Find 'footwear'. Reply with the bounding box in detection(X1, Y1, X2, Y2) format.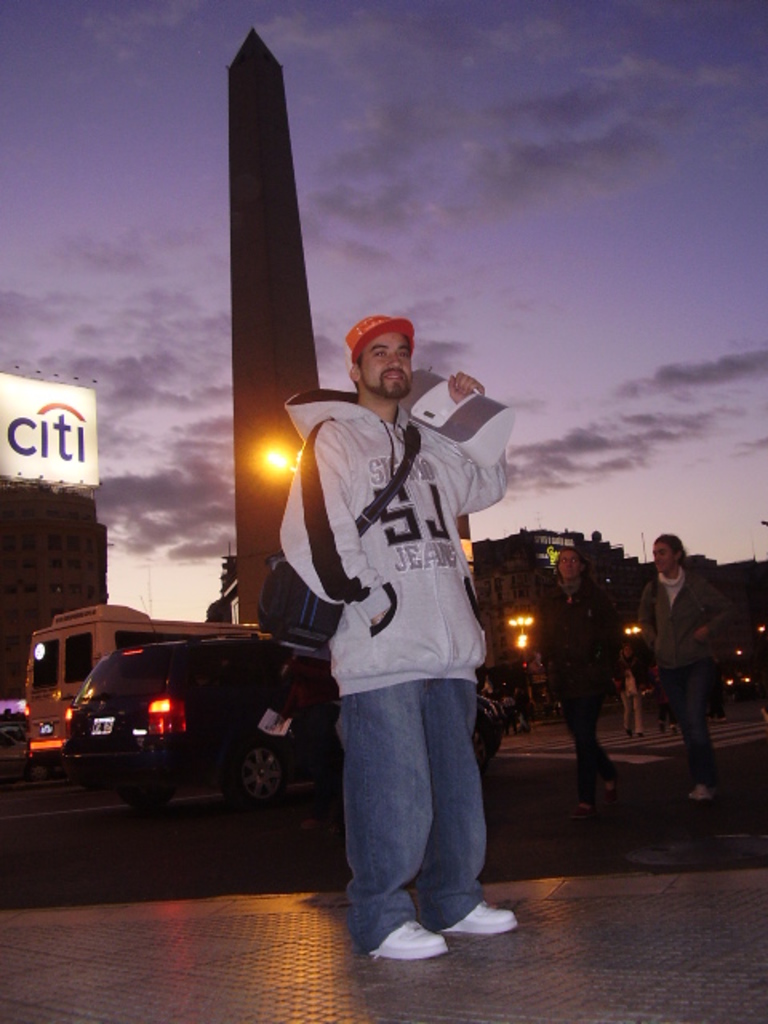
detection(602, 773, 619, 795).
